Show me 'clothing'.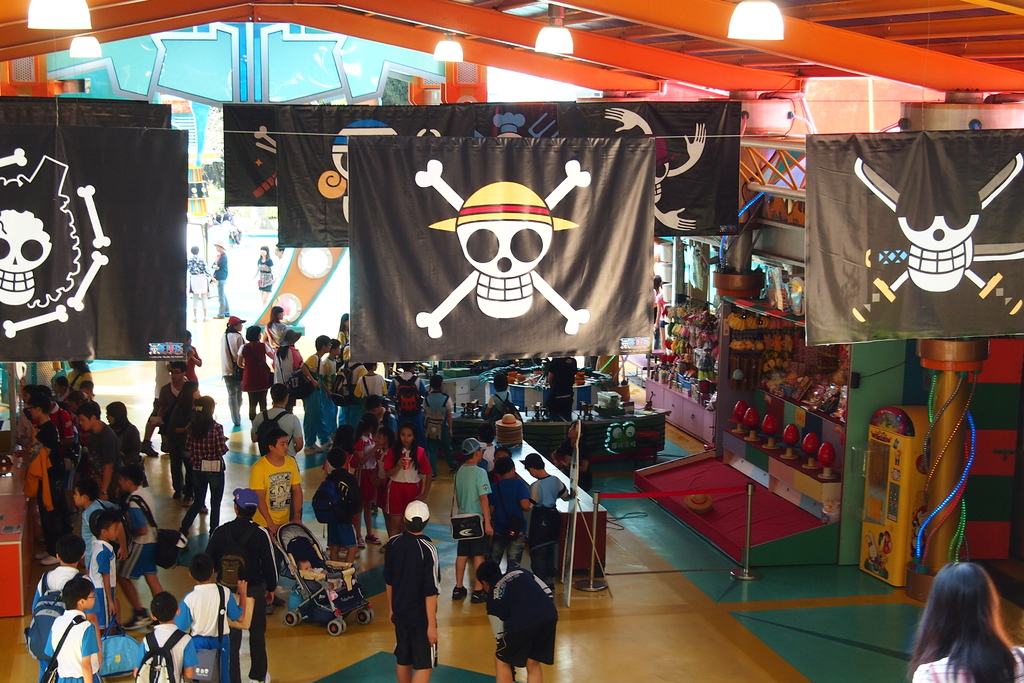
'clothing' is here: x1=484 y1=564 x2=561 y2=667.
